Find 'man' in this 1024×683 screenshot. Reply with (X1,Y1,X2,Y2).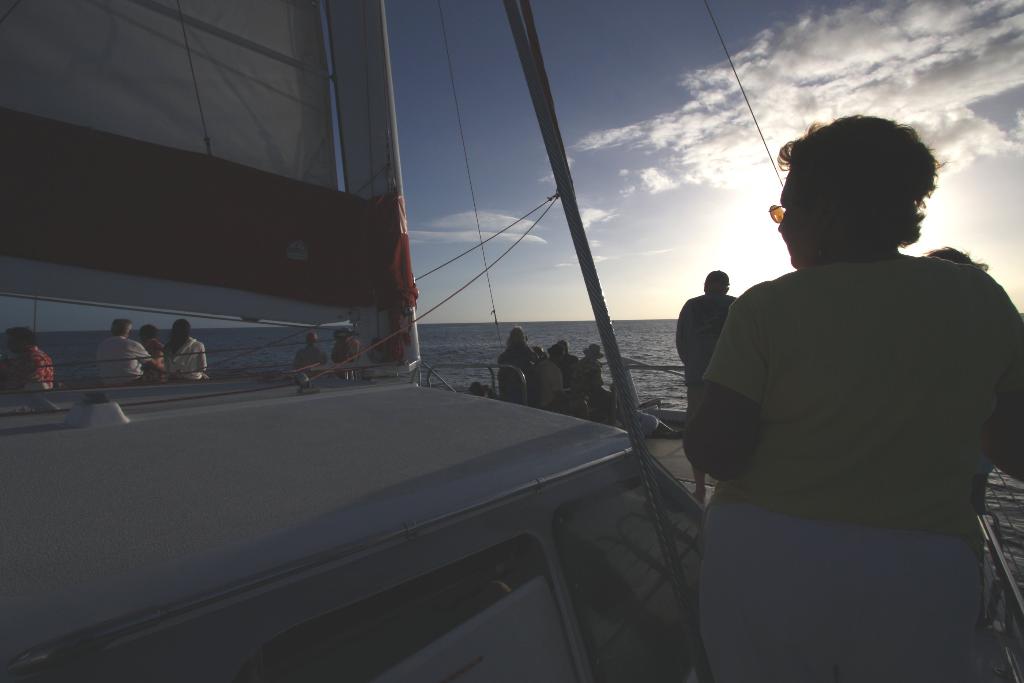
(96,317,168,389).
